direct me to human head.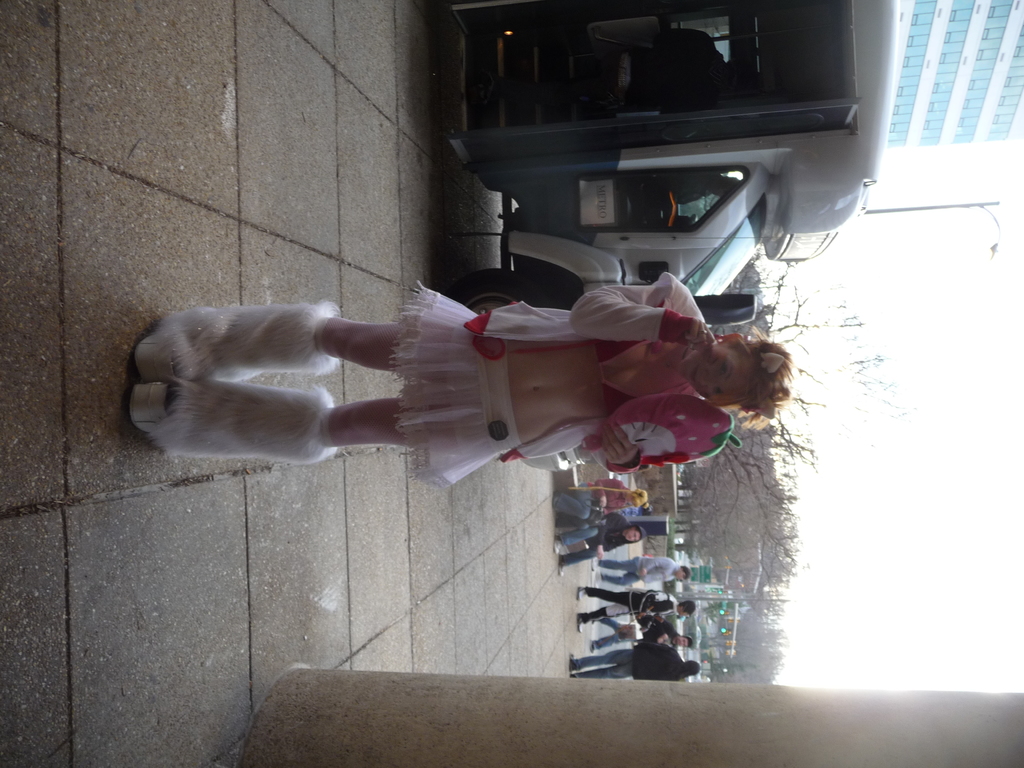
Direction: Rect(674, 636, 694, 648).
